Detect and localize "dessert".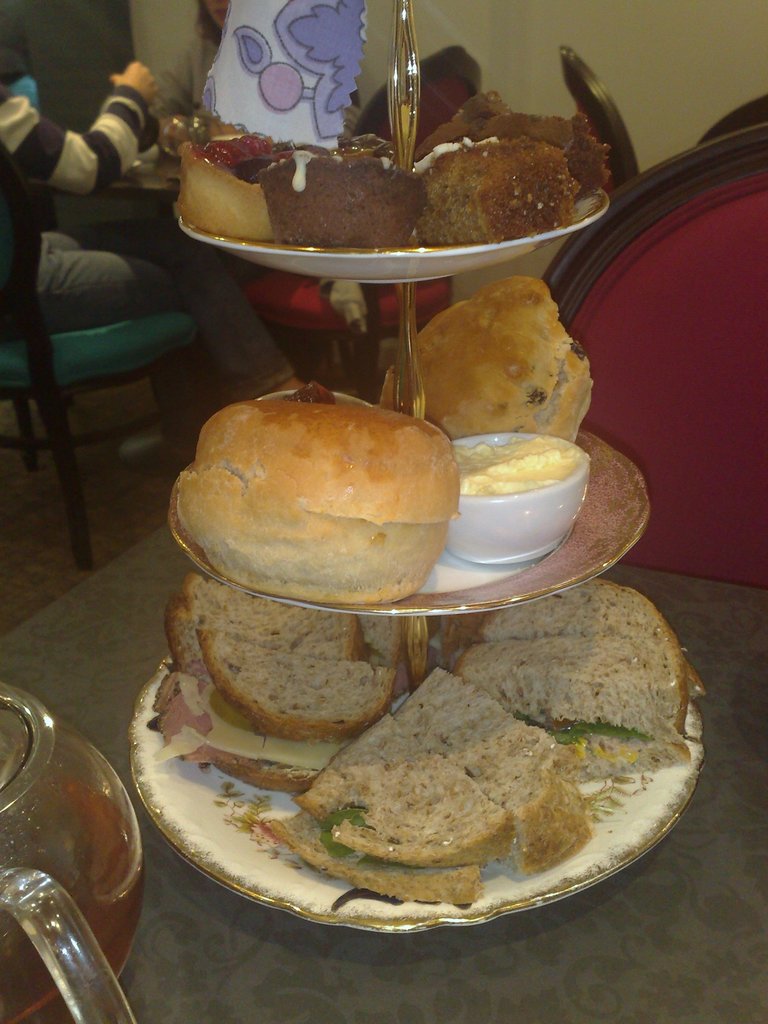
Localized at bbox=(453, 641, 698, 771).
